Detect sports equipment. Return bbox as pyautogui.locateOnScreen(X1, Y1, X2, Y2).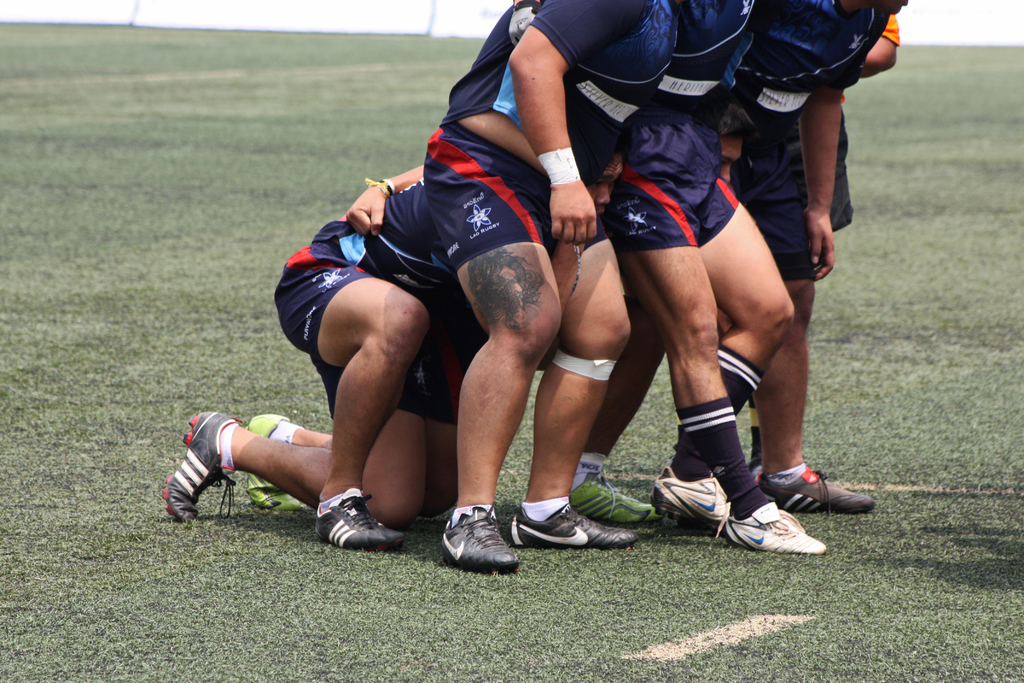
pyautogui.locateOnScreen(158, 411, 238, 517).
